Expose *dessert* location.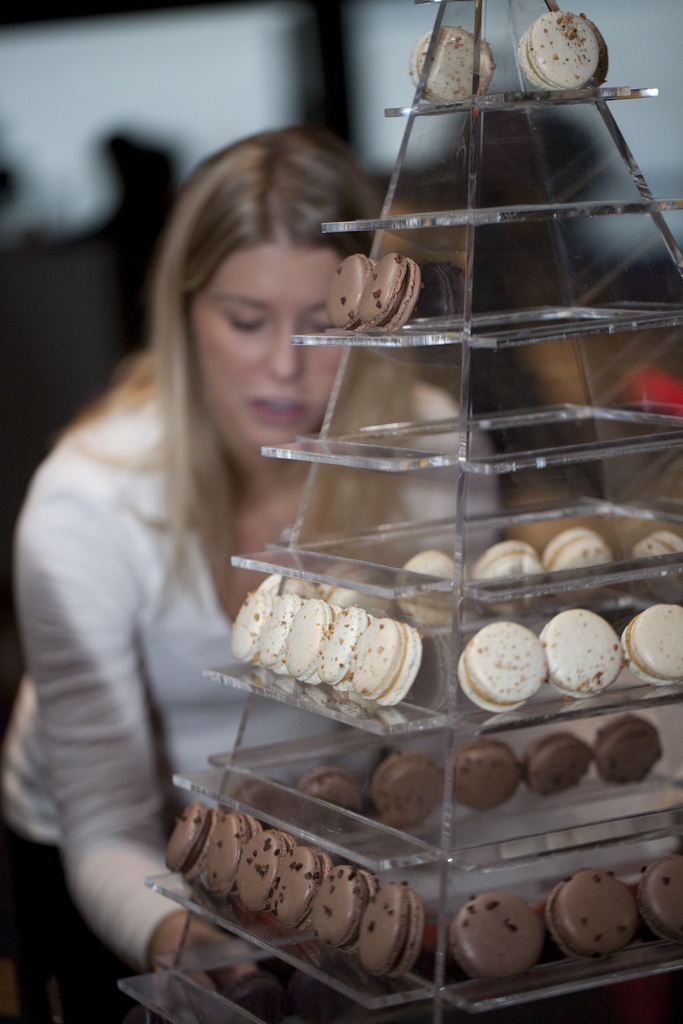
Exposed at x1=526 y1=725 x2=588 y2=795.
